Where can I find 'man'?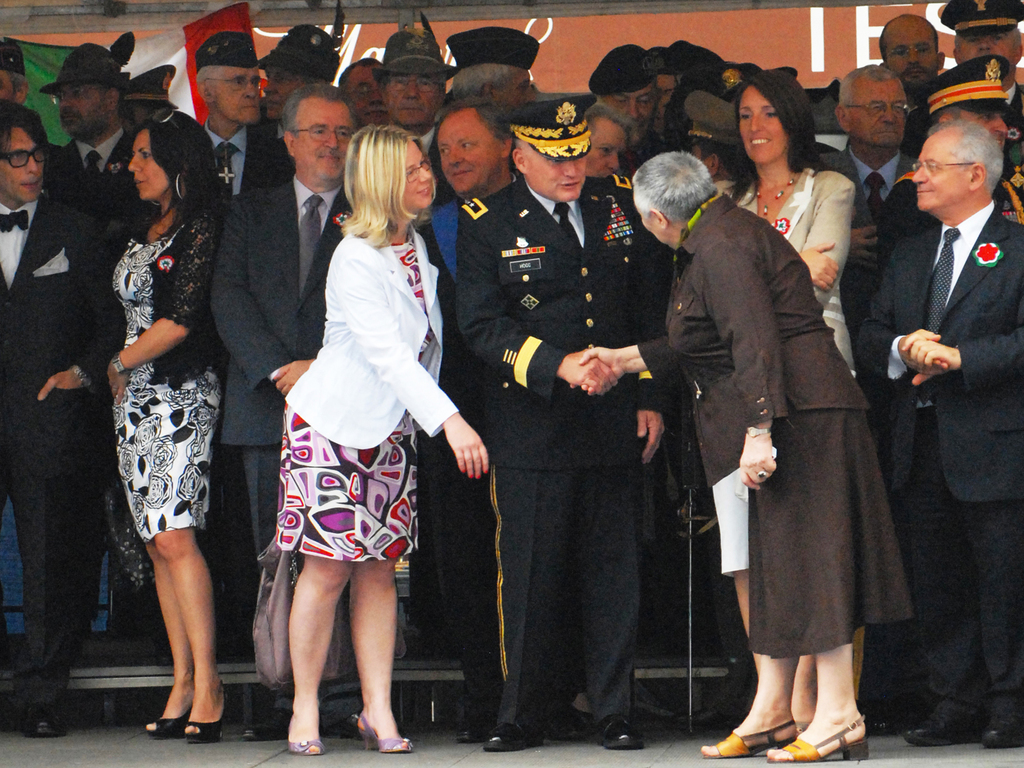
You can find it at <region>448, 89, 677, 760</region>.
